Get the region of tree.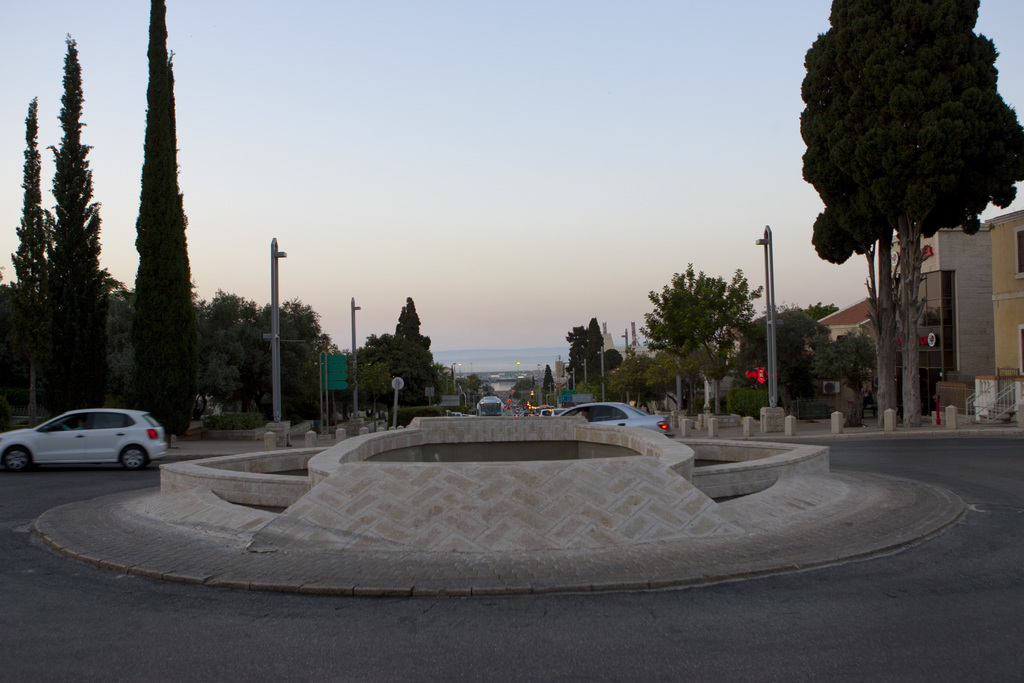
l=358, t=361, r=396, b=432.
